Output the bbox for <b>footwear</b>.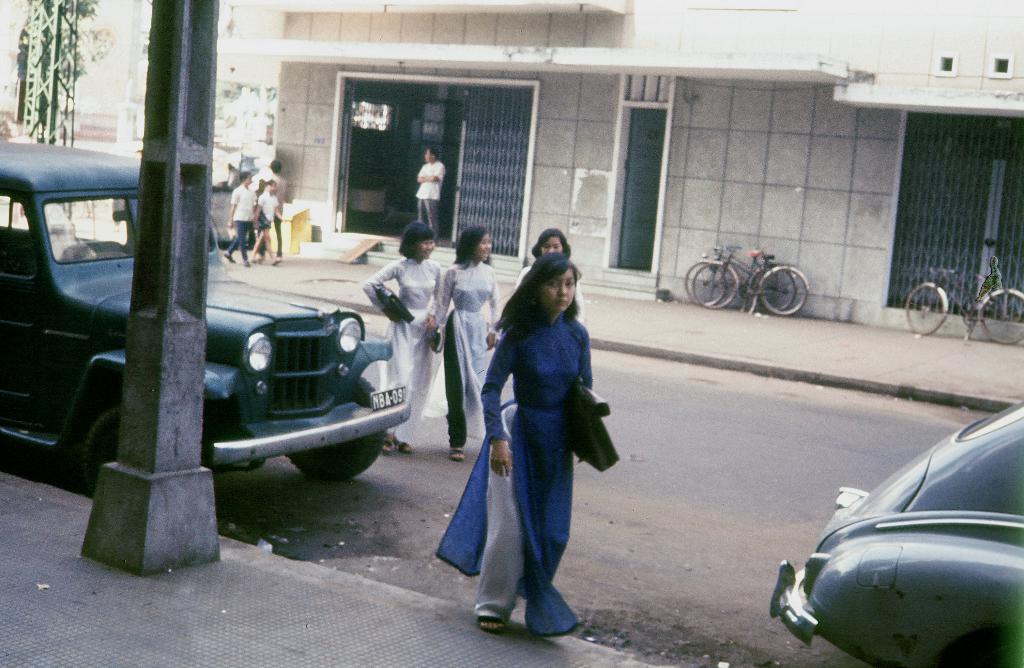
[448, 449, 465, 461].
